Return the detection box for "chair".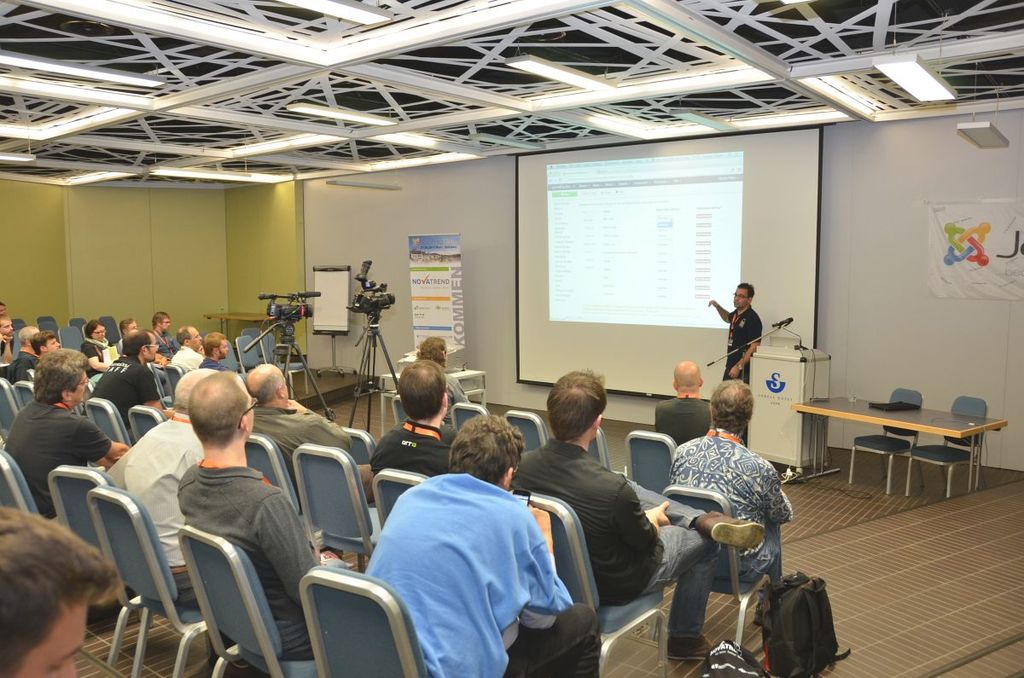
BBox(448, 401, 486, 439).
